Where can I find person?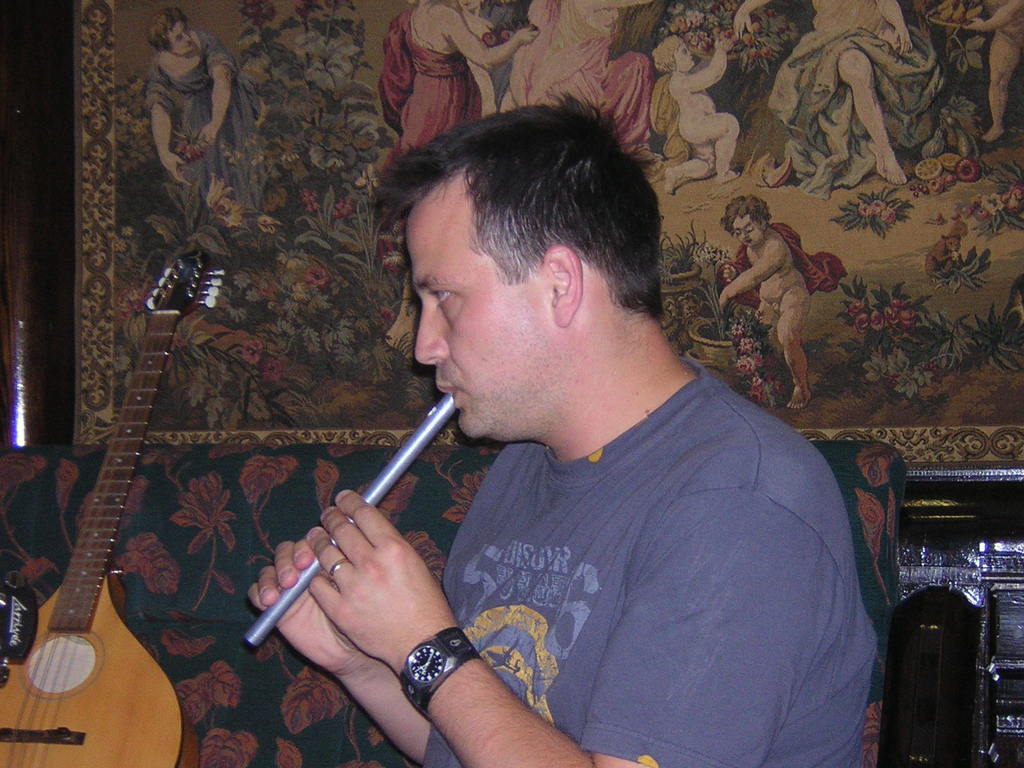
You can find it at box(649, 35, 747, 196).
